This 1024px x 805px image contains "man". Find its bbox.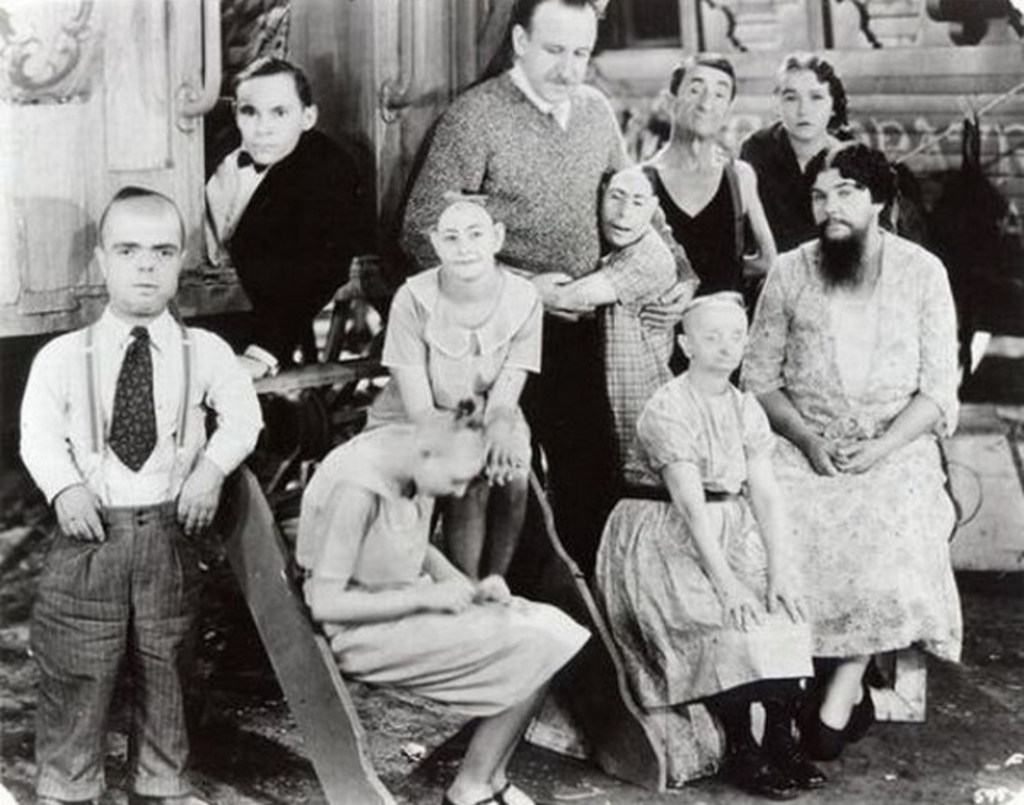
[737,136,938,760].
